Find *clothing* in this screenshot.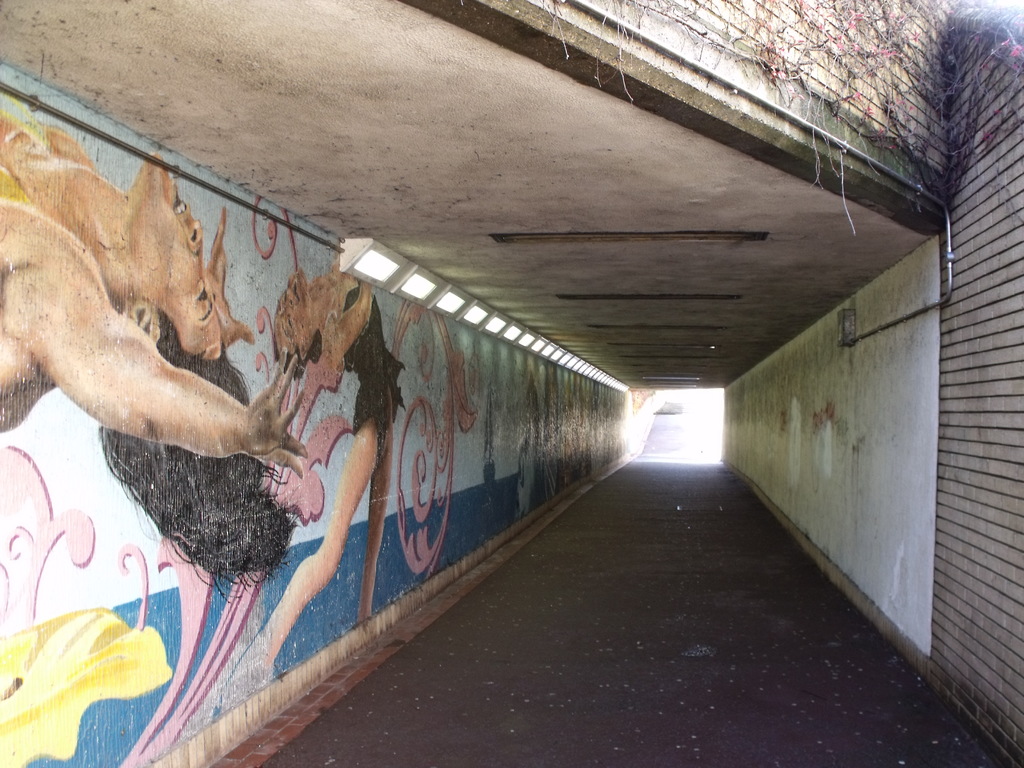
The bounding box for *clothing* is pyautogui.locateOnScreen(339, 277, 403, 458).
